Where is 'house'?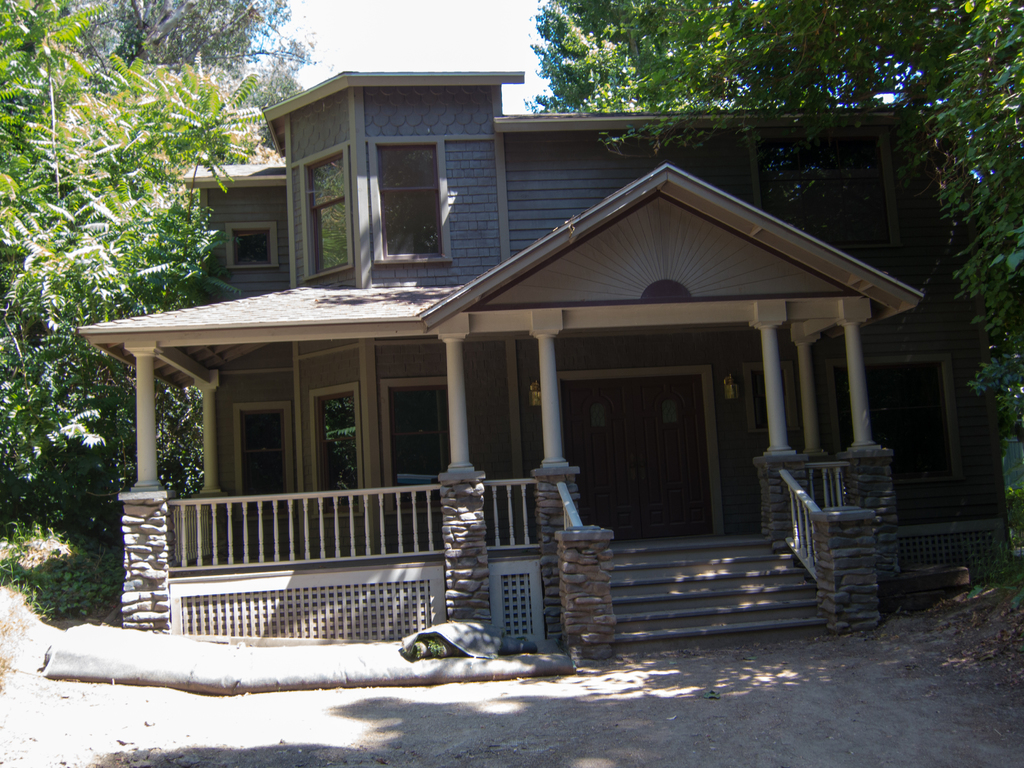
bbox=[79, 65, 1012, 664].
